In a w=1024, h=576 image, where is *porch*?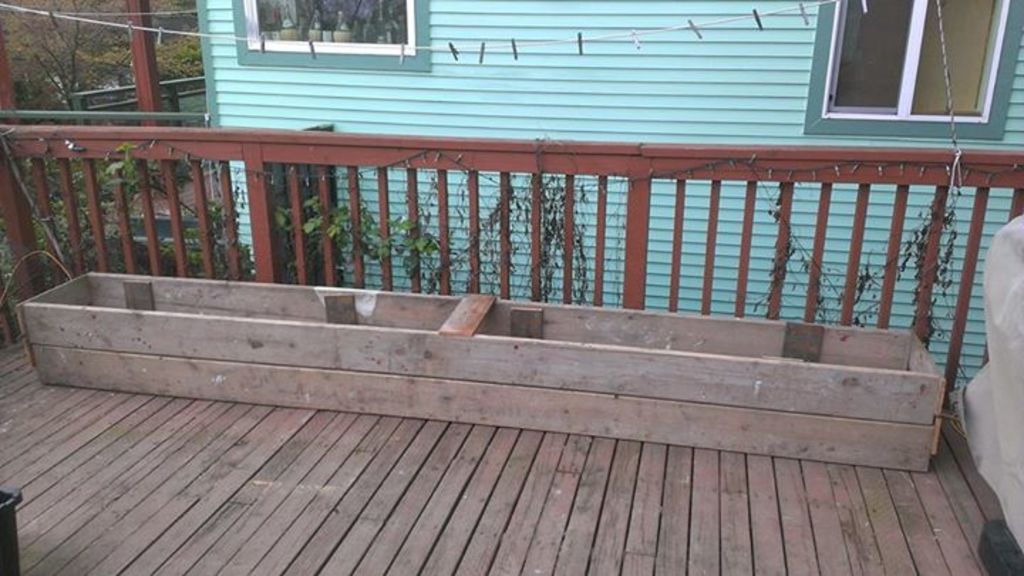
l=95, t=75, r=1017, b=553.
